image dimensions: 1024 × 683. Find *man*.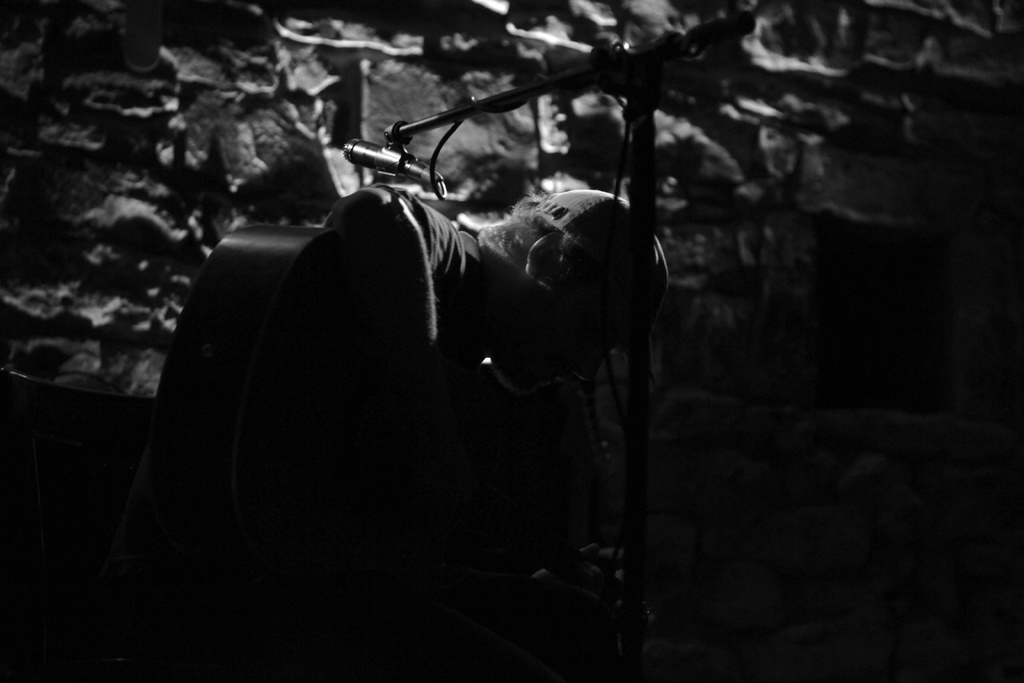
select_region(319, 186, 673, 383).
